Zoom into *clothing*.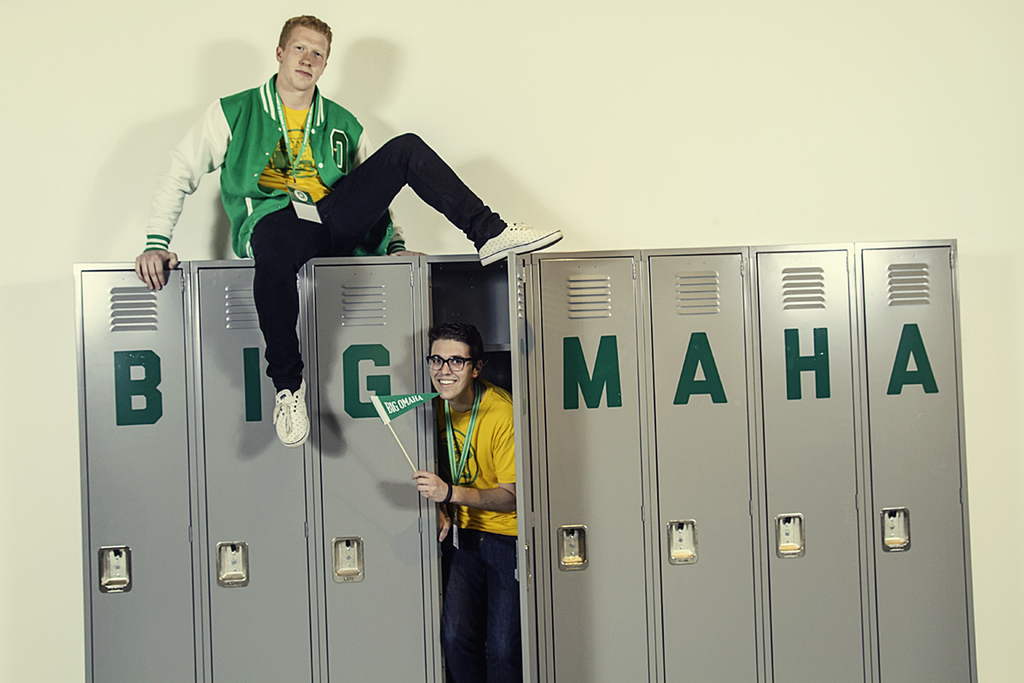
Zoom target: [149,71,491,394].
